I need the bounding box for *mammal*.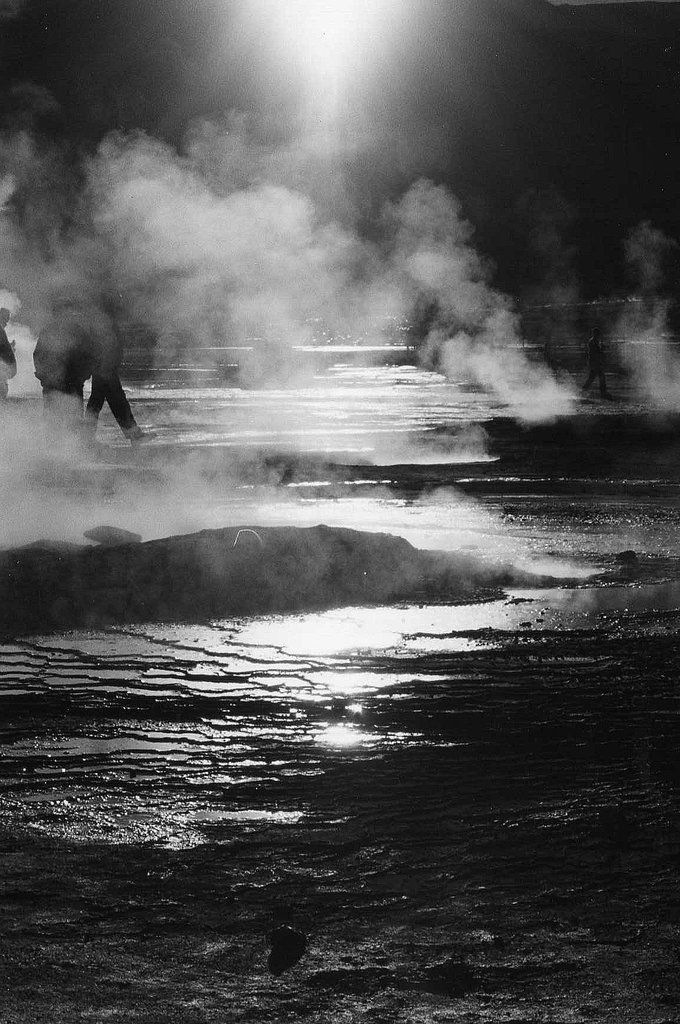
Here it is: (x1=0, y1=301, x2=17, y2=401).
